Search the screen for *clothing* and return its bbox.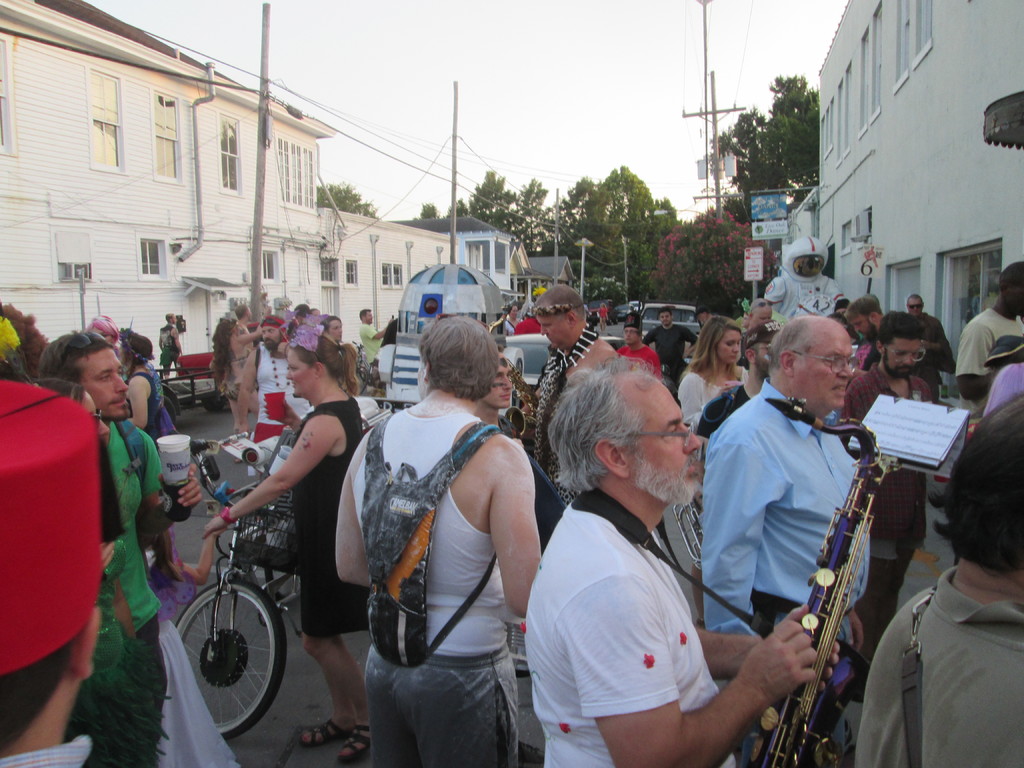
Found: detection(358, 316, 378, 373).
